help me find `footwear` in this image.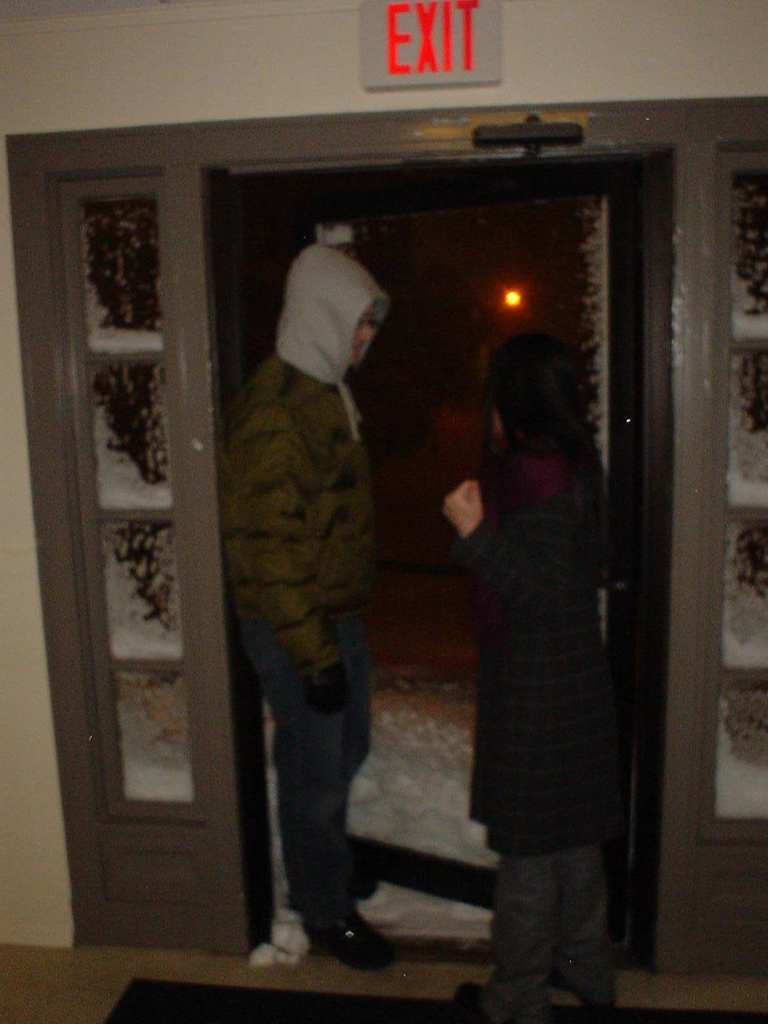
Found it: (302,916,397,977).
